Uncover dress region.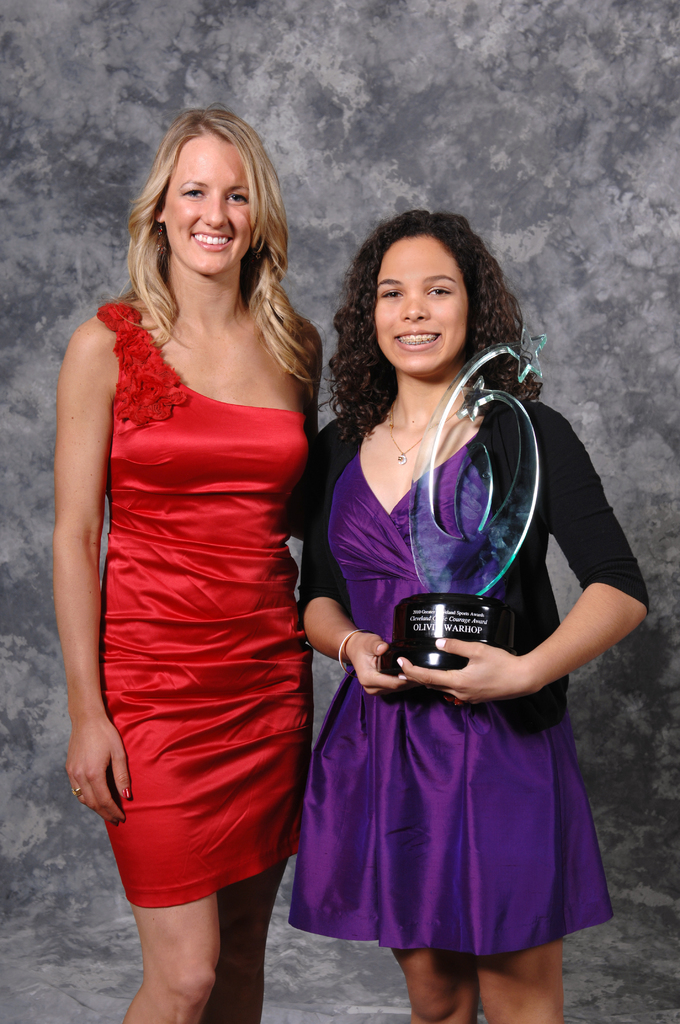
Uncovered: (101, 291, 325, 911).
